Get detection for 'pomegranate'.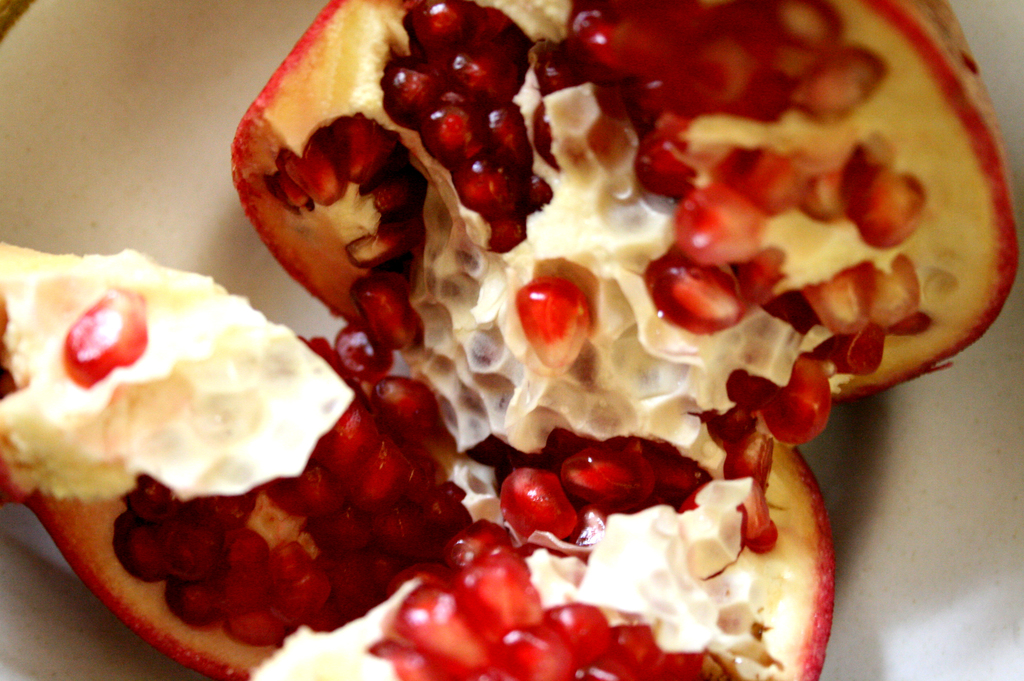
Detection: detection(0, 0, 1023, 680).
